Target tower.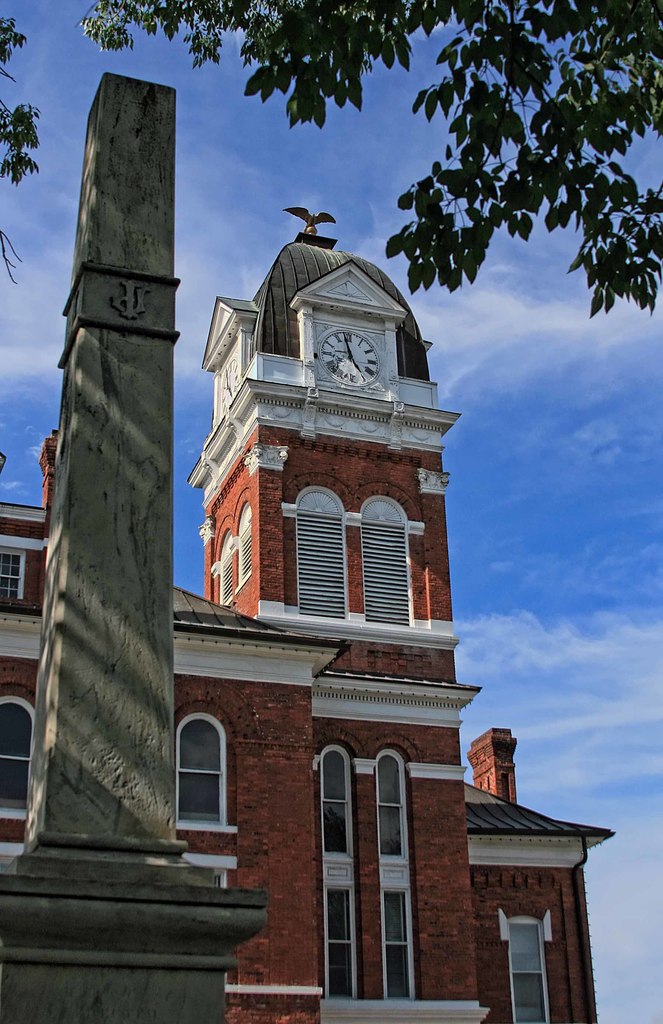
Target region: bbox=[190, 184, 461, 681].
